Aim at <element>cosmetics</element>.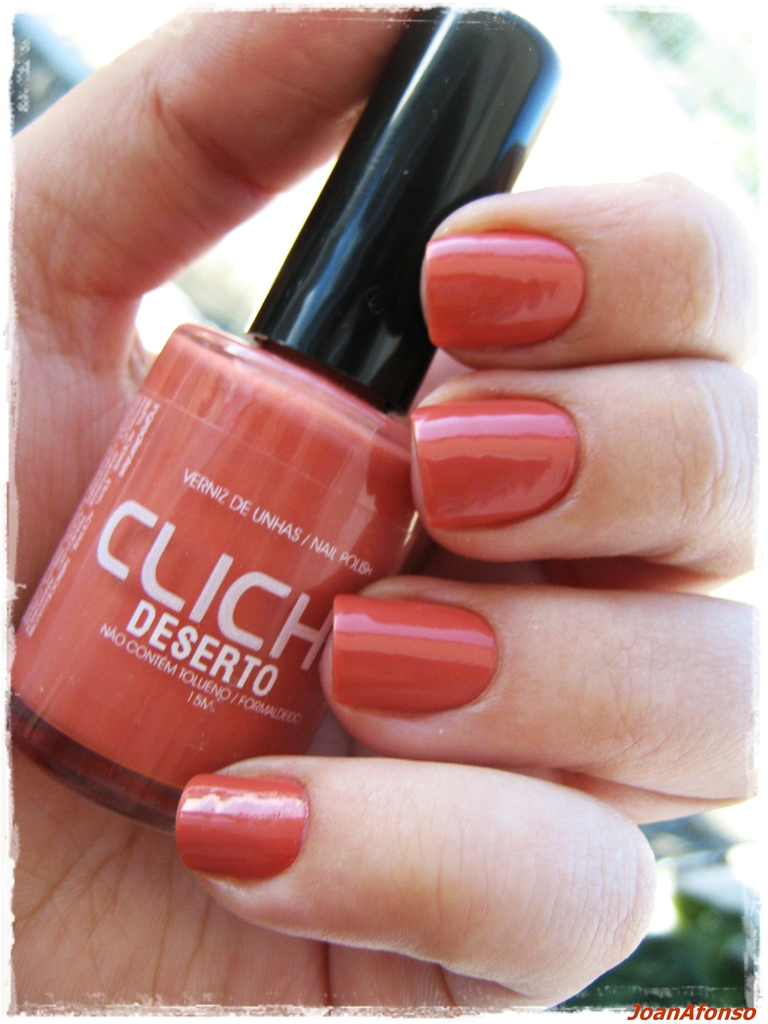
Aimed at 0/0/572/826.
